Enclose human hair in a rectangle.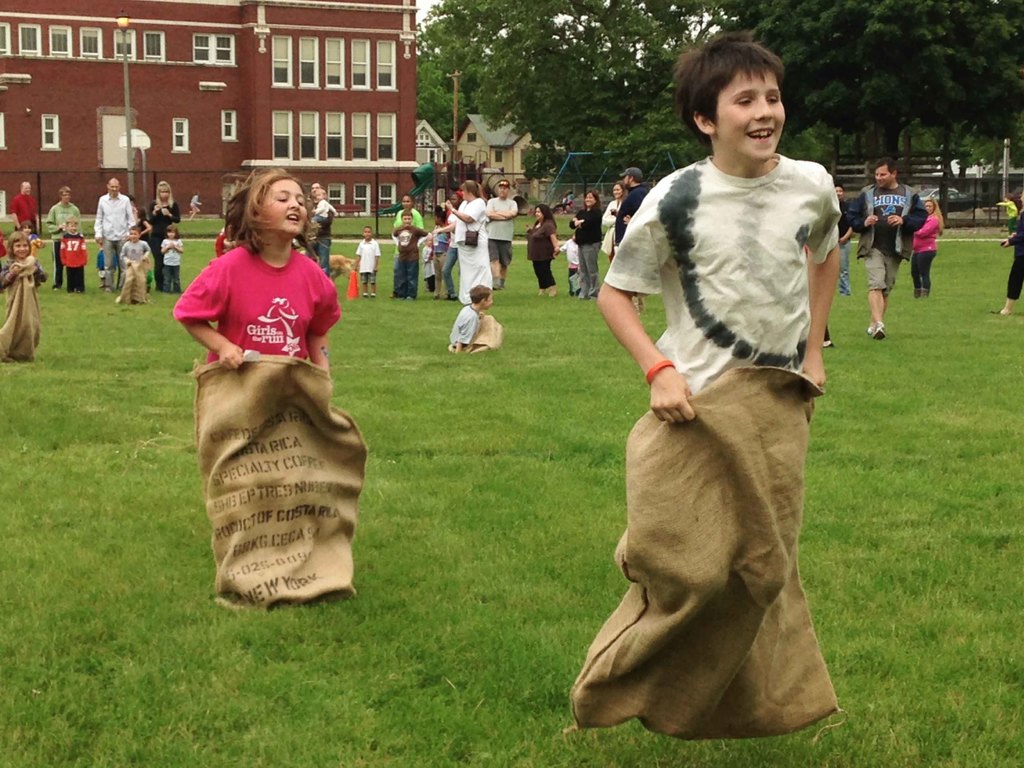
x1=460 y1=179 x2=480 y2=197.
